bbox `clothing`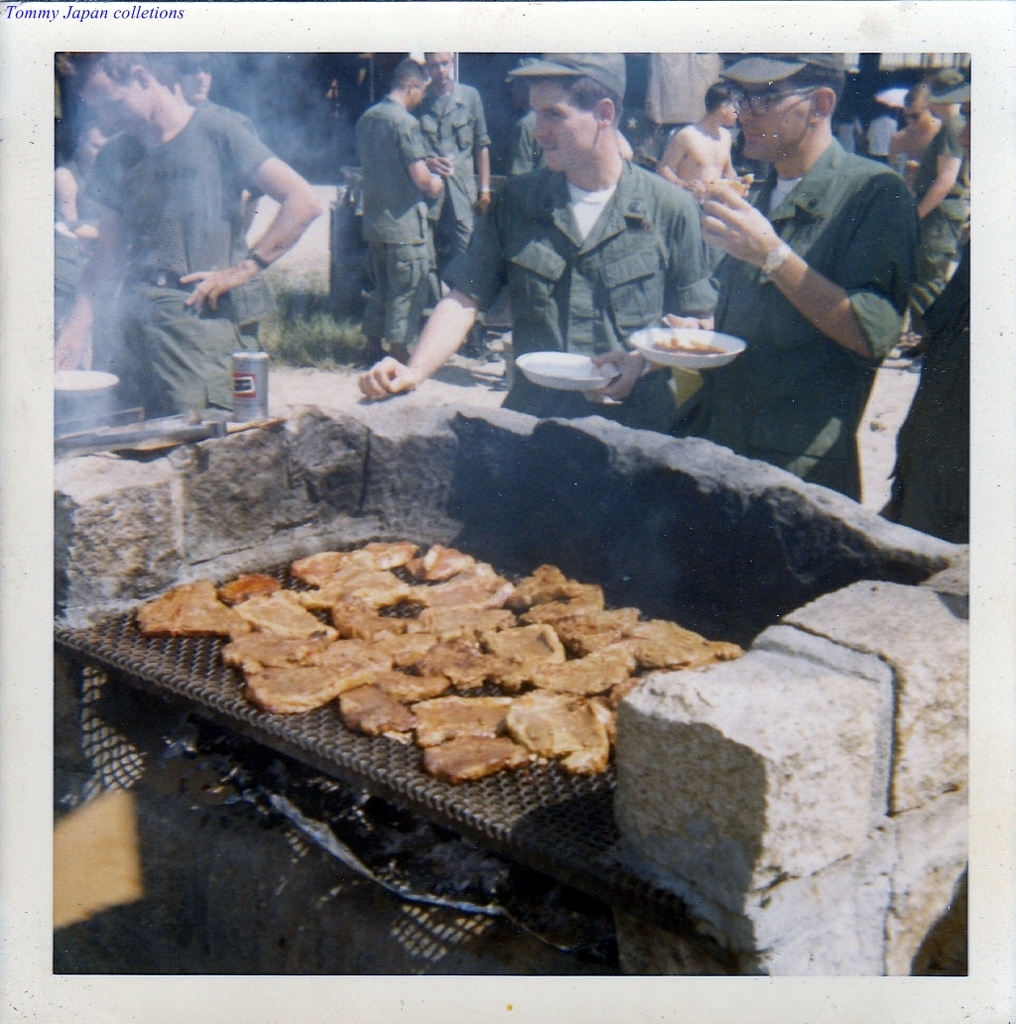
crop(706, 80, 936, 459)
